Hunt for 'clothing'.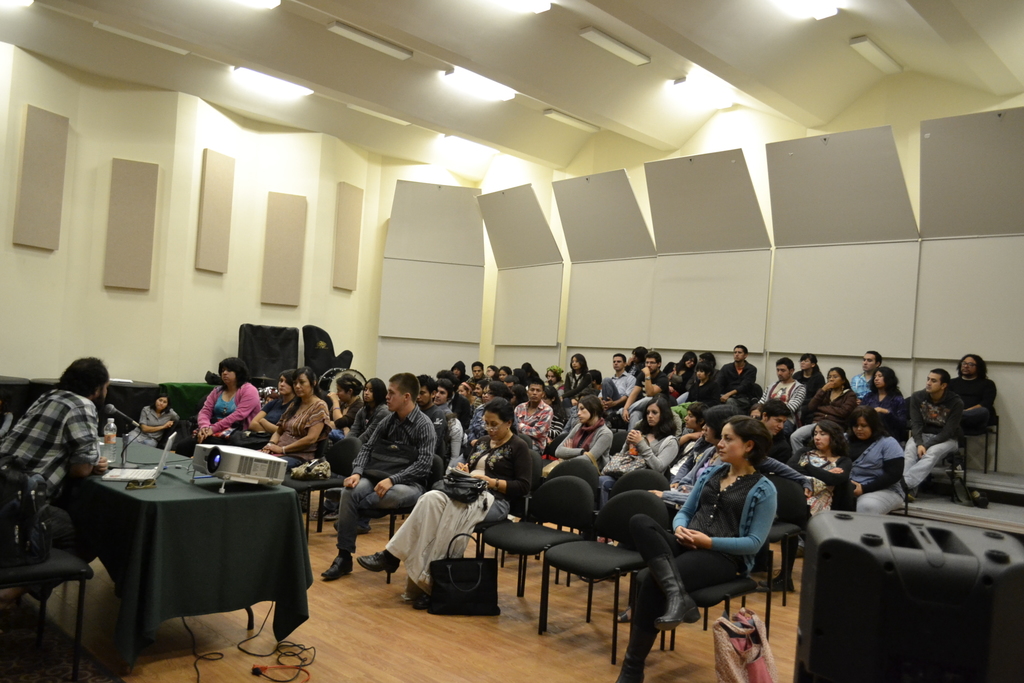
Hunted down at bbox=(554, 360, 596, 397).
